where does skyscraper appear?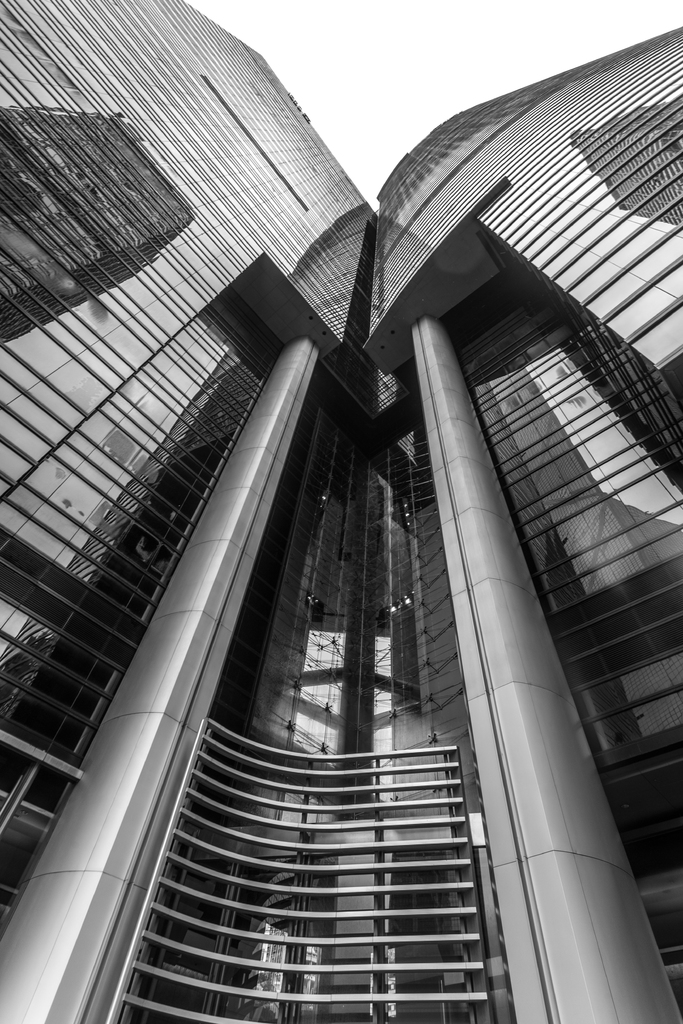
Appears at BBox(0, 0, 682, 1023).
